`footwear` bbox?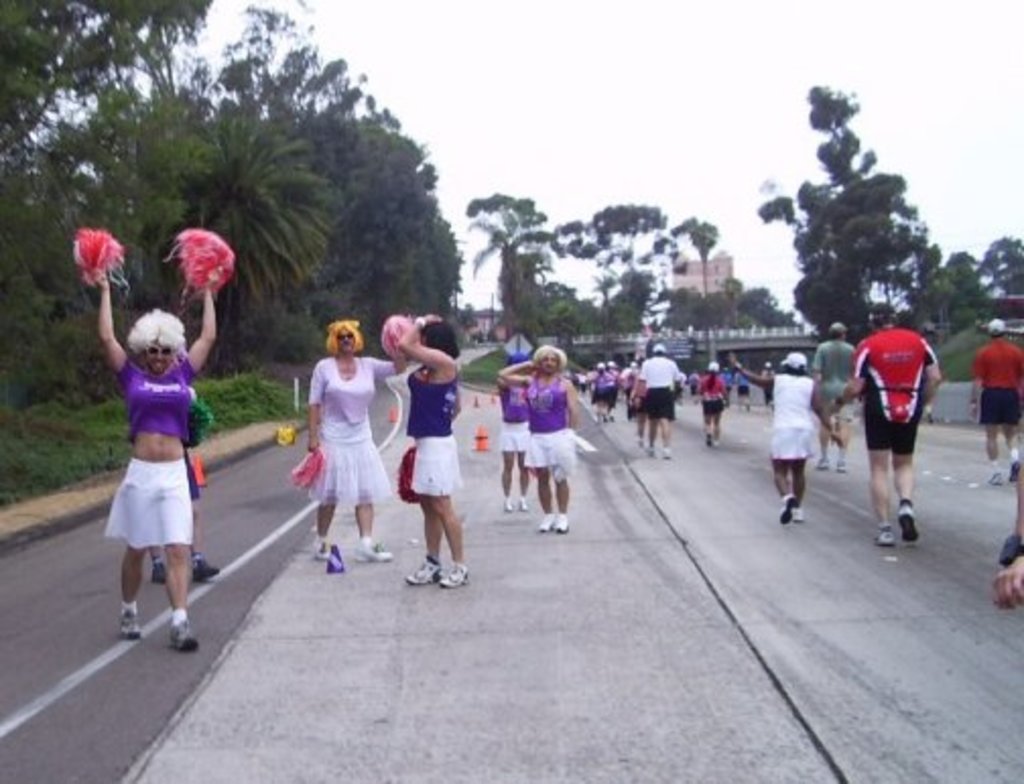
(311, 538, 329, 565)
